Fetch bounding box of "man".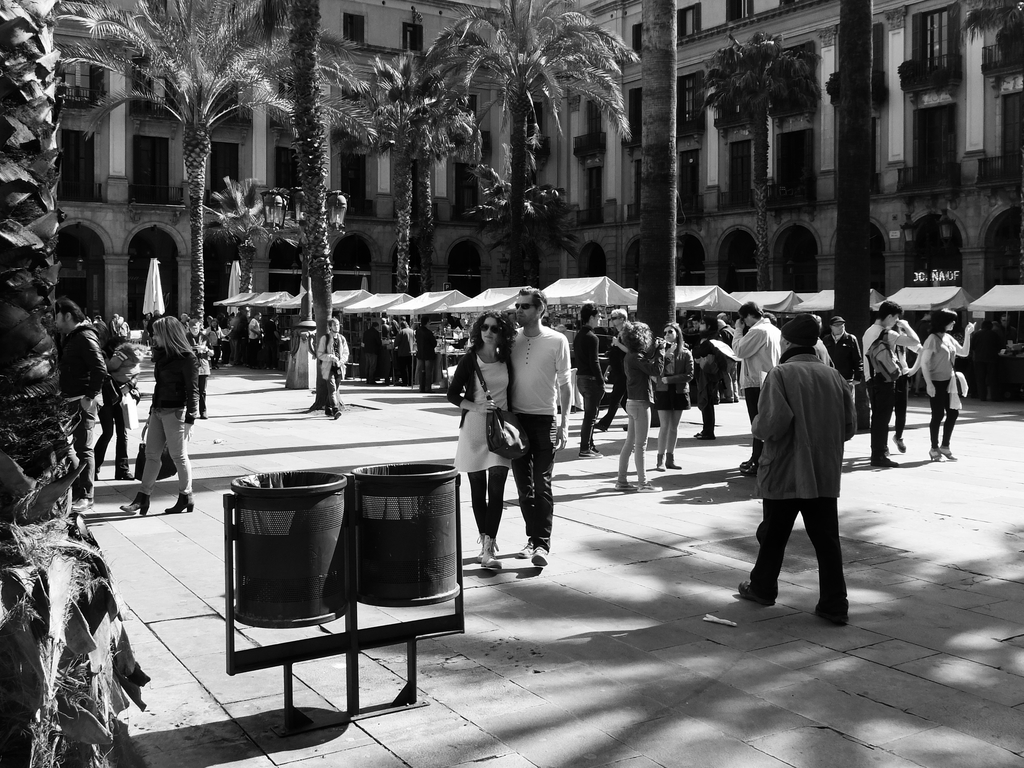
Bbox: bbox=[605, 312, 629, 428].
